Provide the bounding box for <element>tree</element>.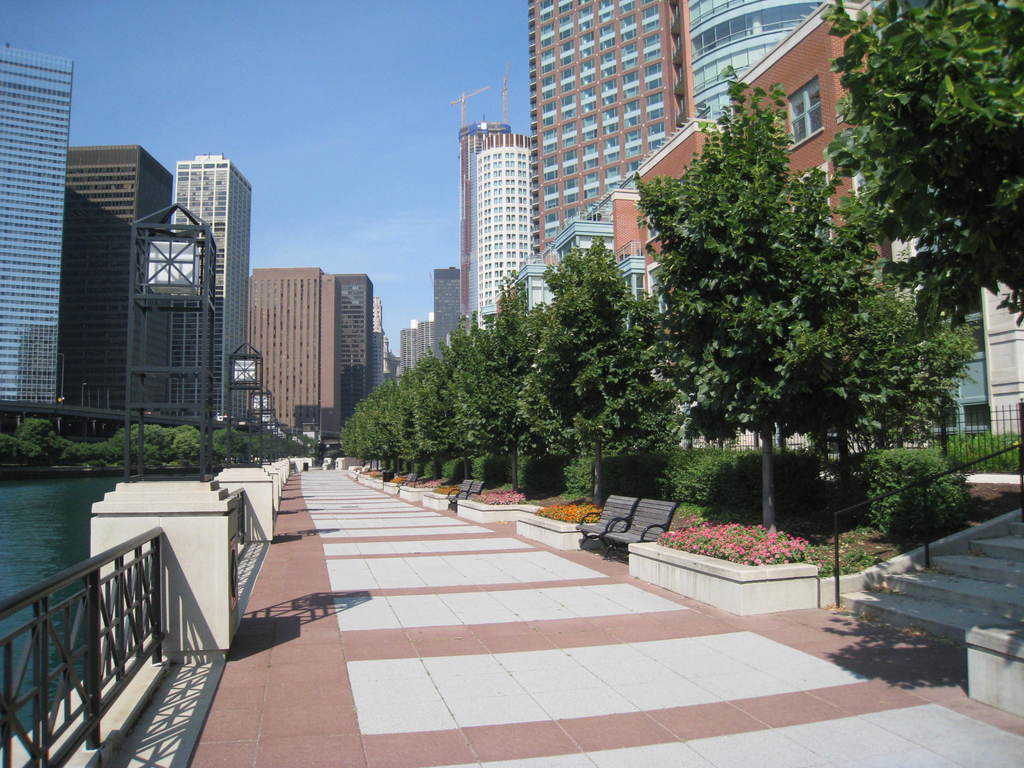
(483, 288, 552, 484).
